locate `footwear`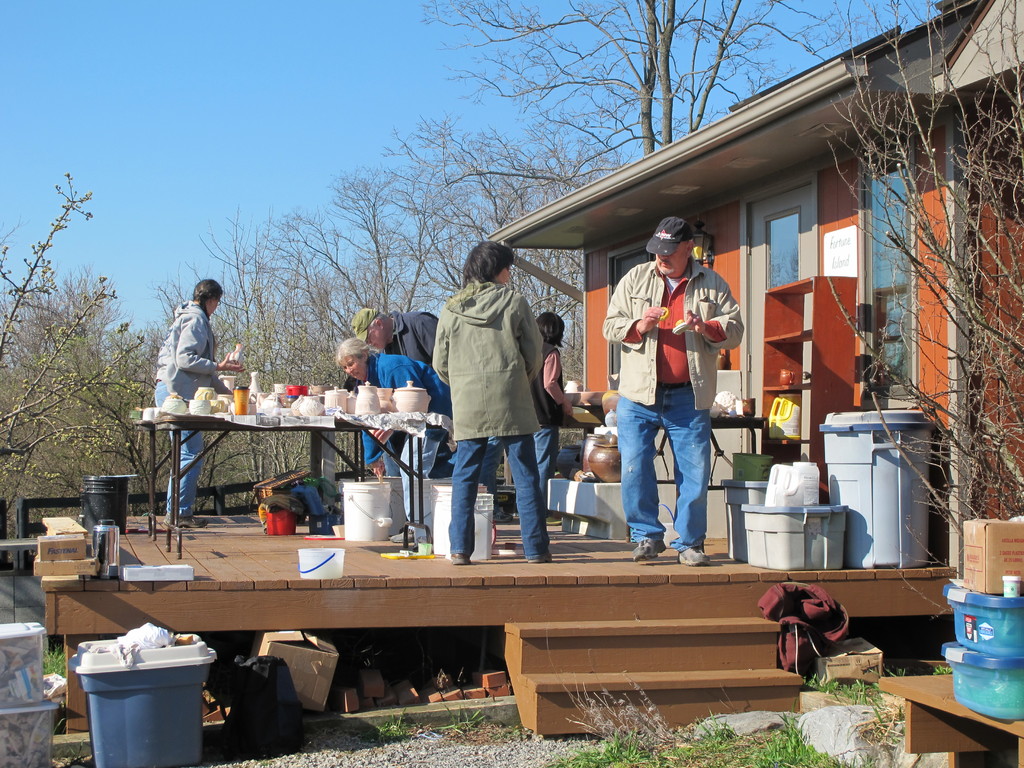
446, 547, 468, 560
